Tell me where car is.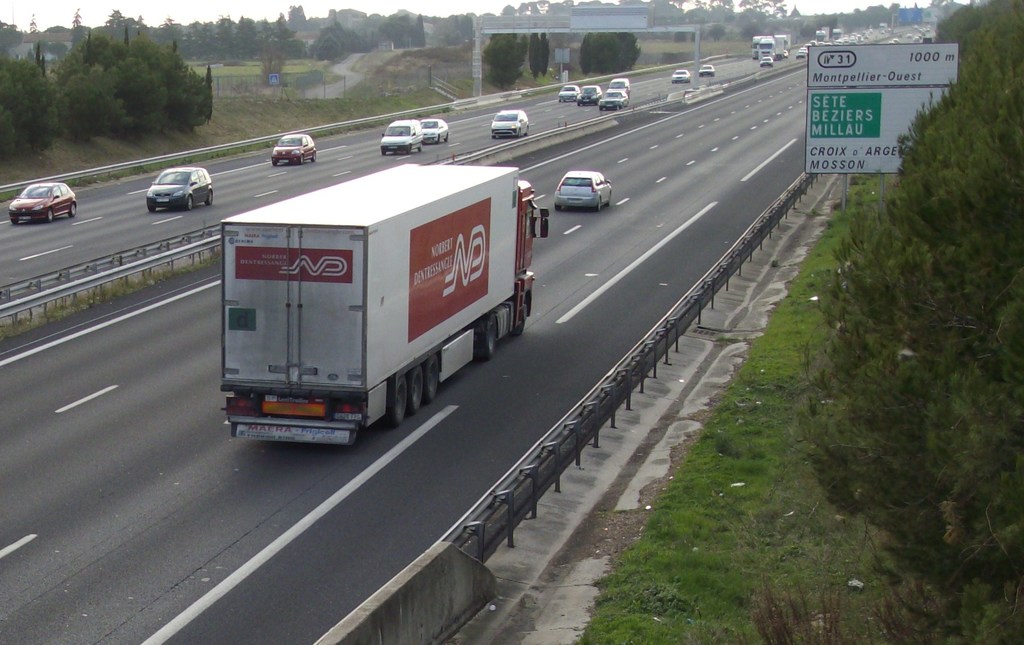
car is at {"x1": 492, "y1": 109, "x2": 528, "y2": 140}.
